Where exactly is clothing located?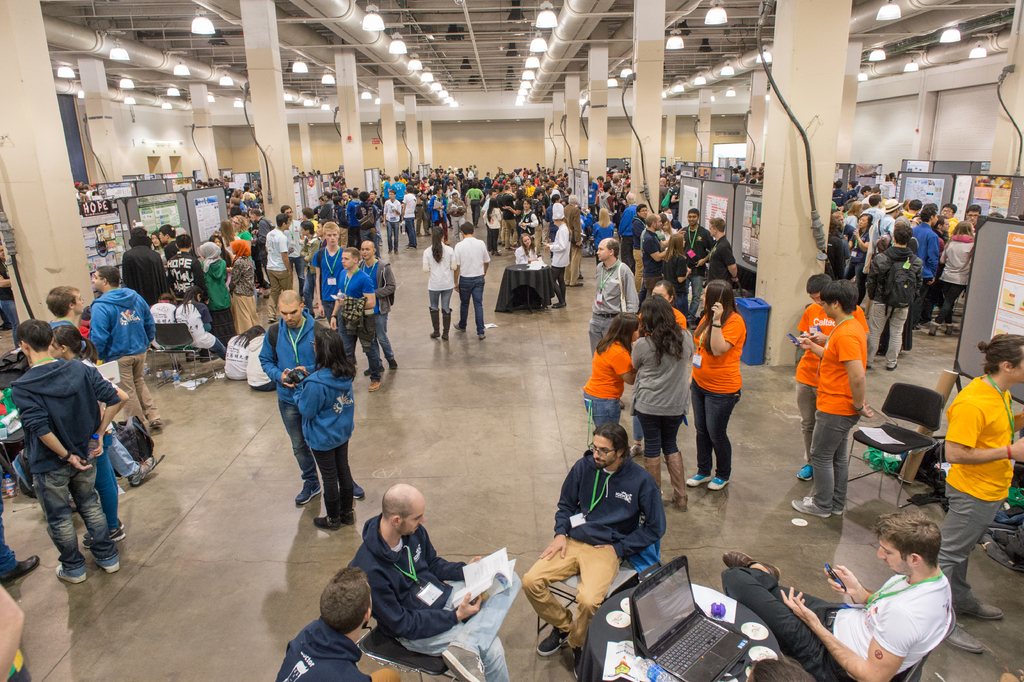
Its bounding box is x1=315 y1=246 x2=349 y2=353.
